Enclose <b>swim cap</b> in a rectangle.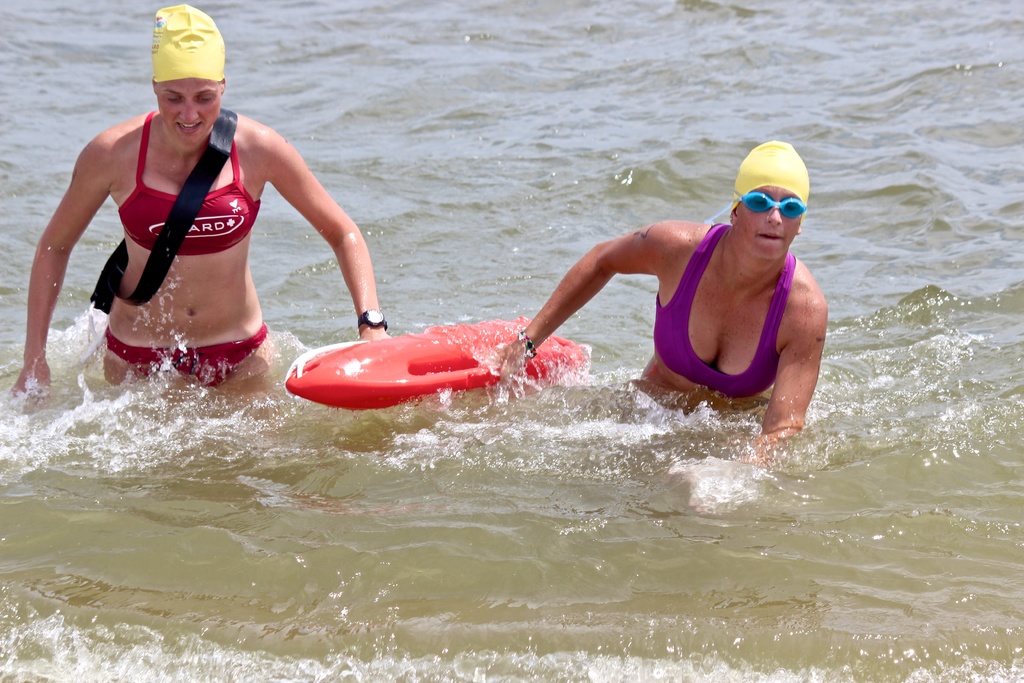
724 135 808 213.
